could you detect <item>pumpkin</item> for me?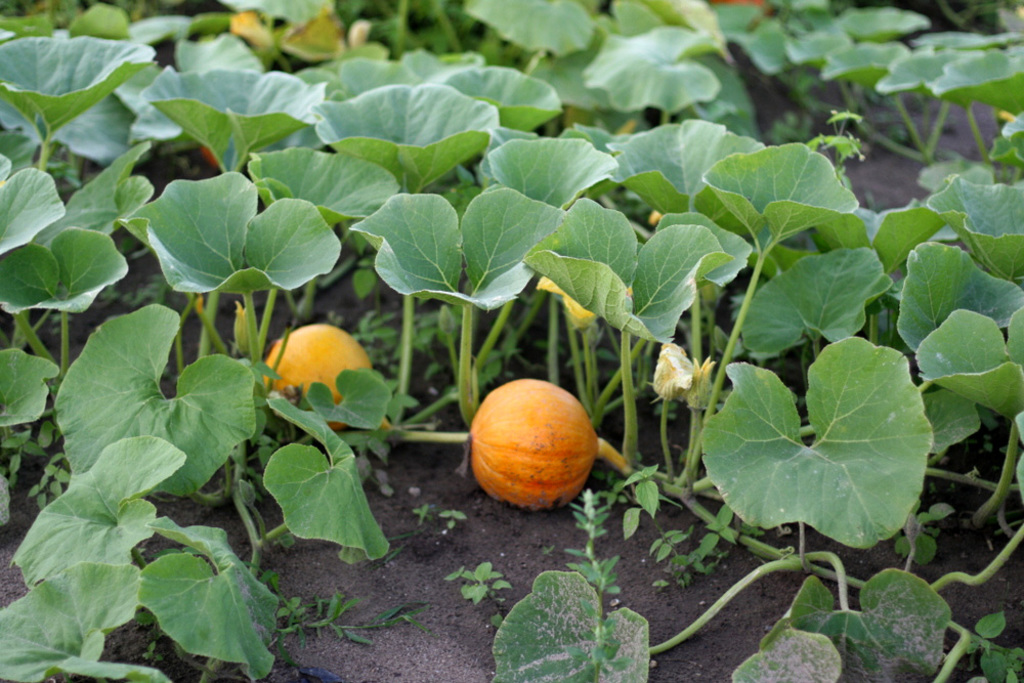
Detection result: x1=708, y1=0, x2=761, y2=5.
